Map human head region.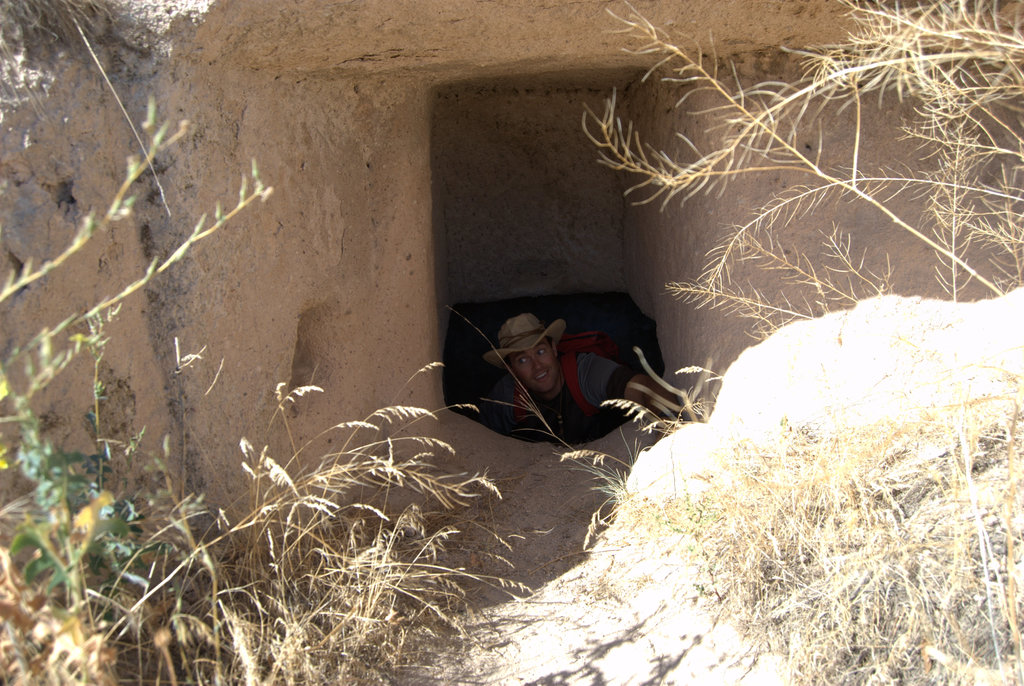
Mapped to 497/313/583/403.
